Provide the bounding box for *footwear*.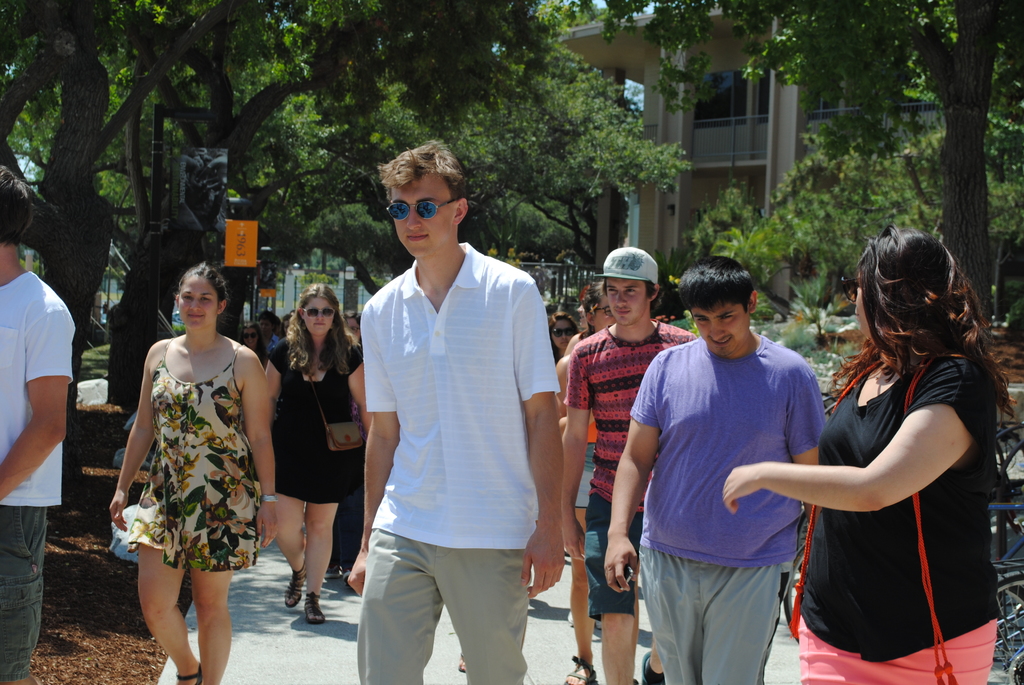
region(344, 567, 350, 583).
